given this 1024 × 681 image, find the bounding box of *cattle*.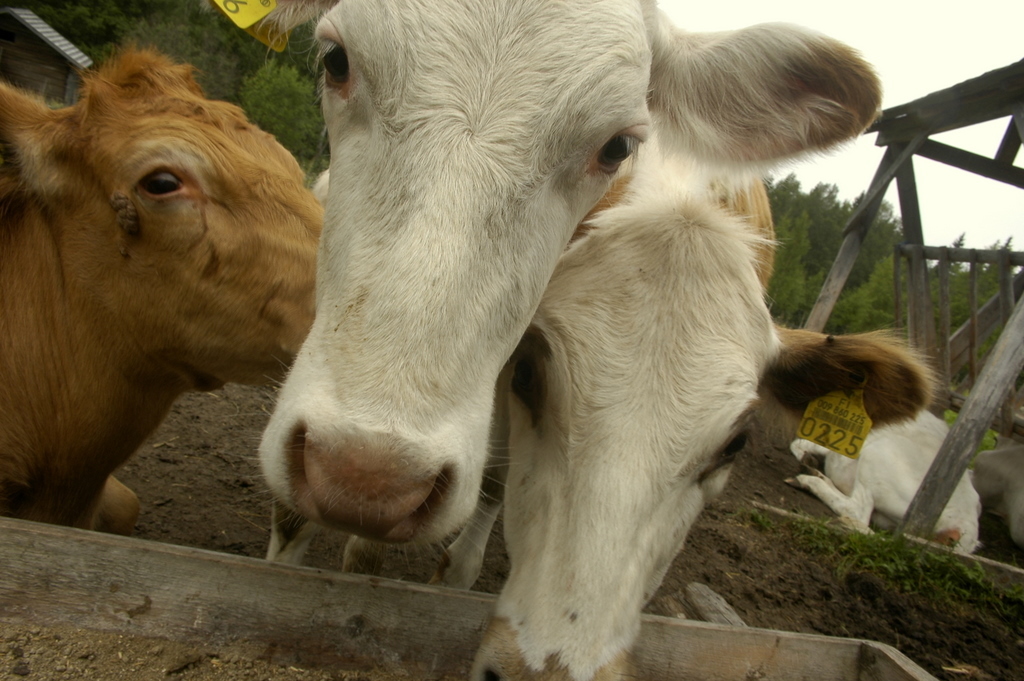
(348, 191, 932, 680).
